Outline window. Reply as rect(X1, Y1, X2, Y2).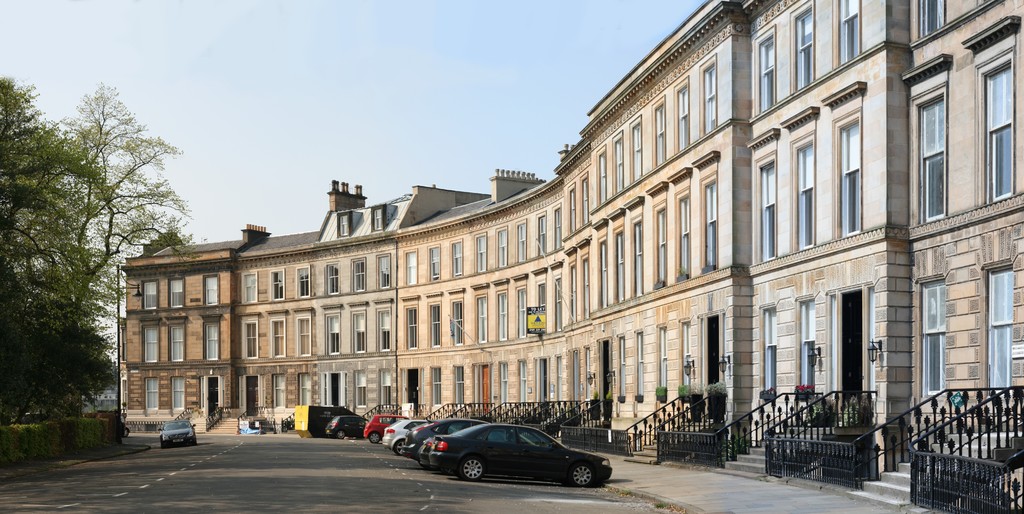
rect(168, 378, 185, 410).
